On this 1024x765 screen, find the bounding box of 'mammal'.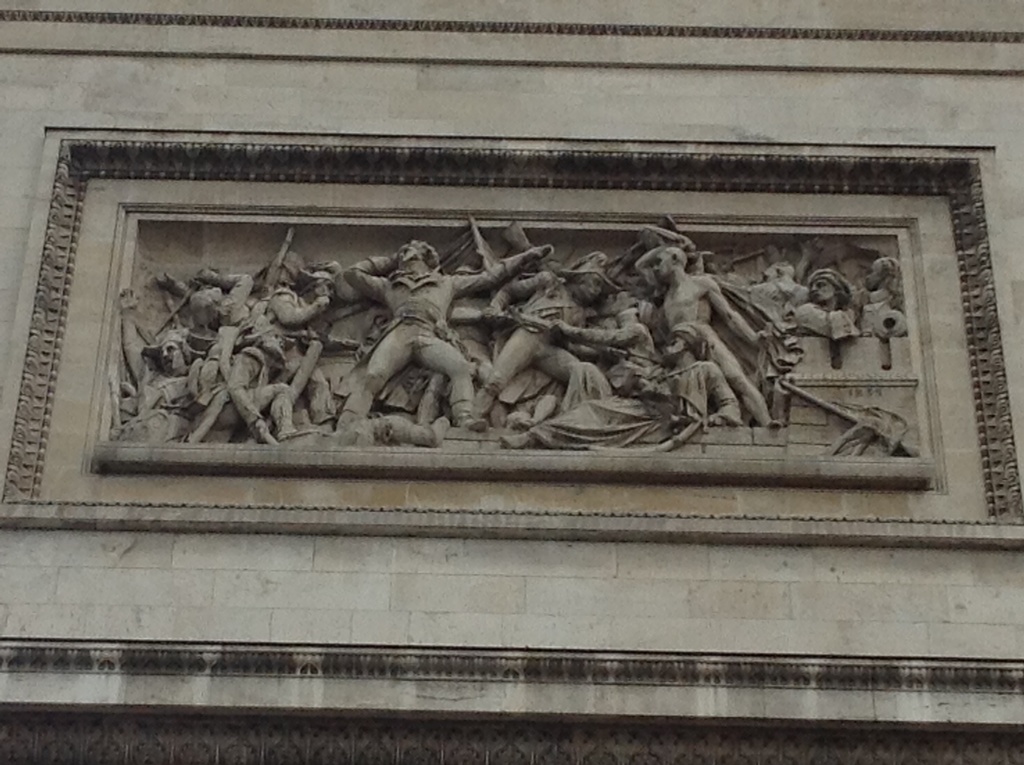
Bounding box: <bbox>116, 288, 196, 446</bbox>.
